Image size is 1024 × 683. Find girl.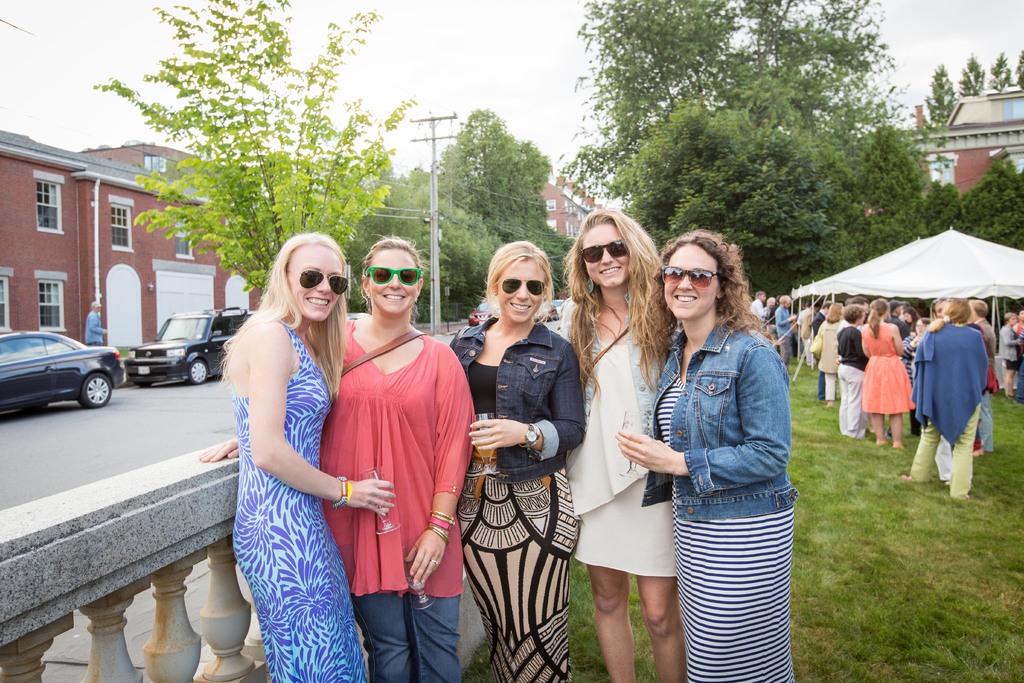
crop(222, 229, 397, 682).
